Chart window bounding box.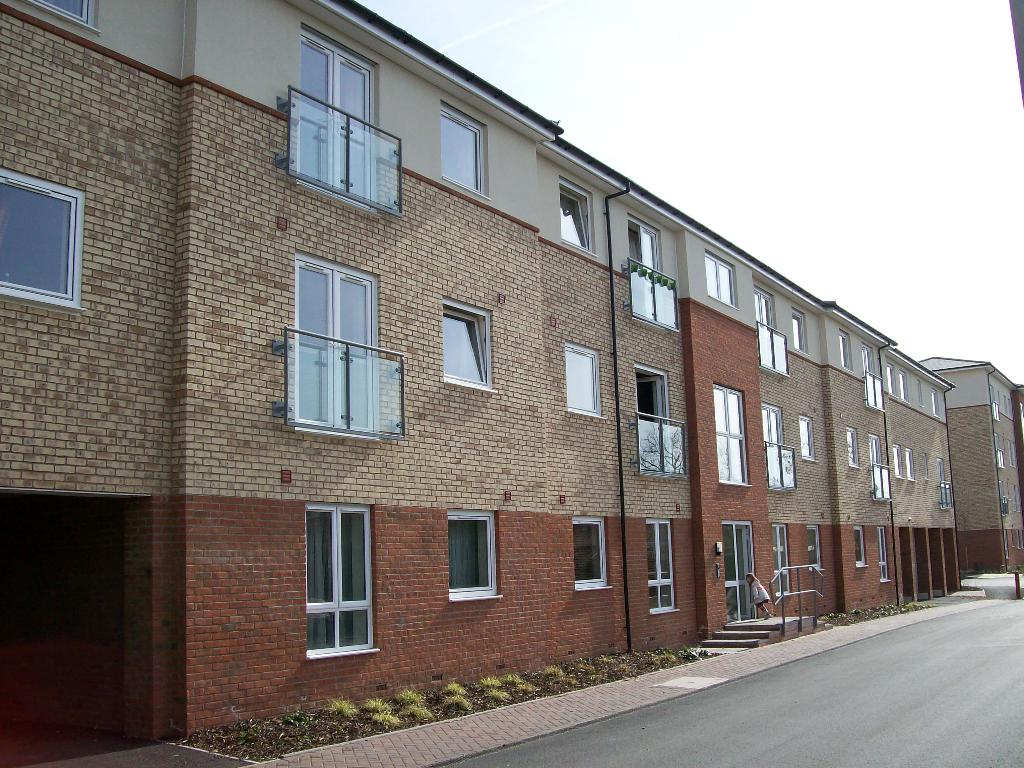
Charted: [840, 333, 851, 370].
